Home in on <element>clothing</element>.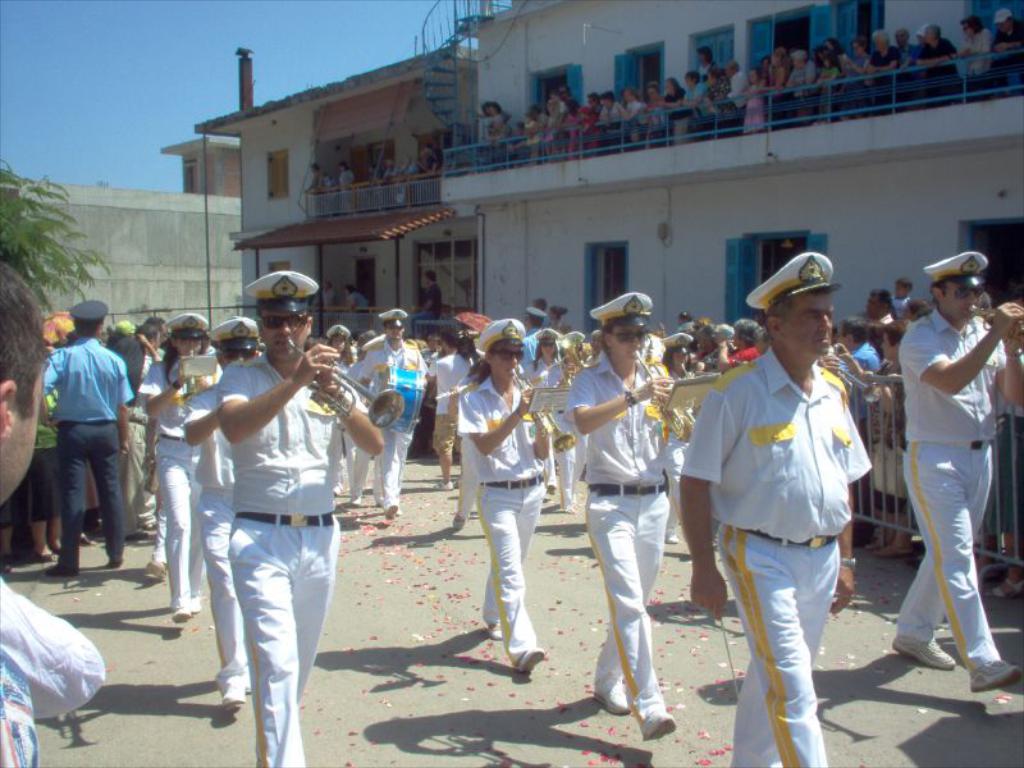
Homed in at left=977, top=410, right=1023, bottom=550.
